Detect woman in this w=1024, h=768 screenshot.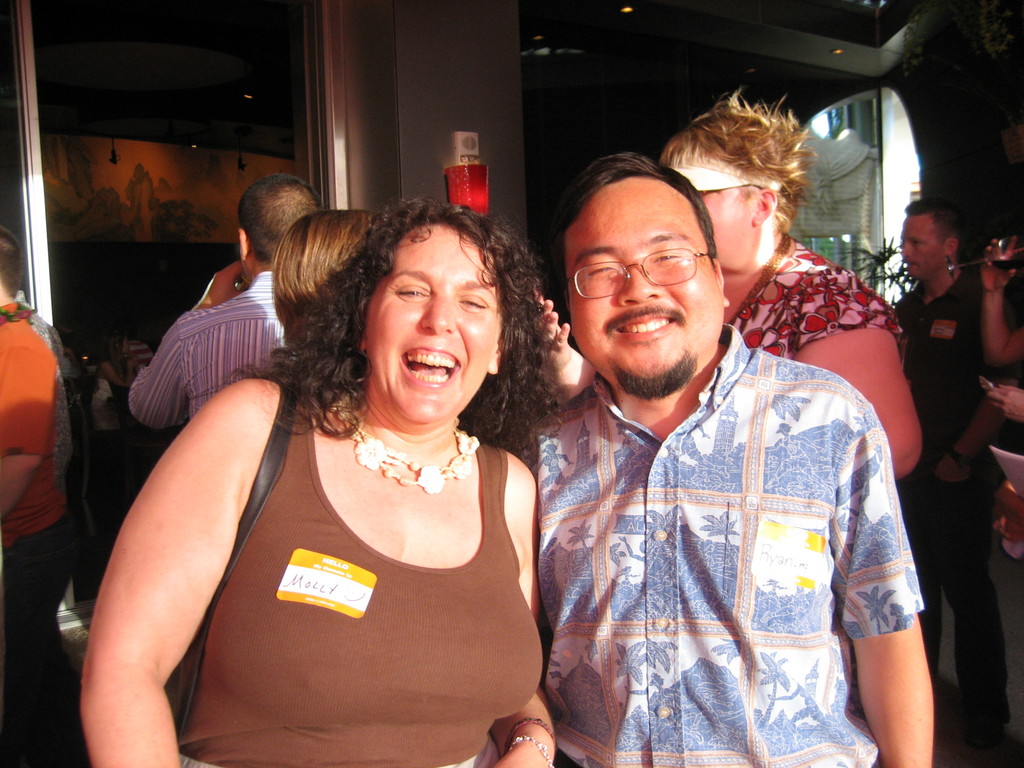
Detection: x1=664 y1=94 x2=943 y2=538.
